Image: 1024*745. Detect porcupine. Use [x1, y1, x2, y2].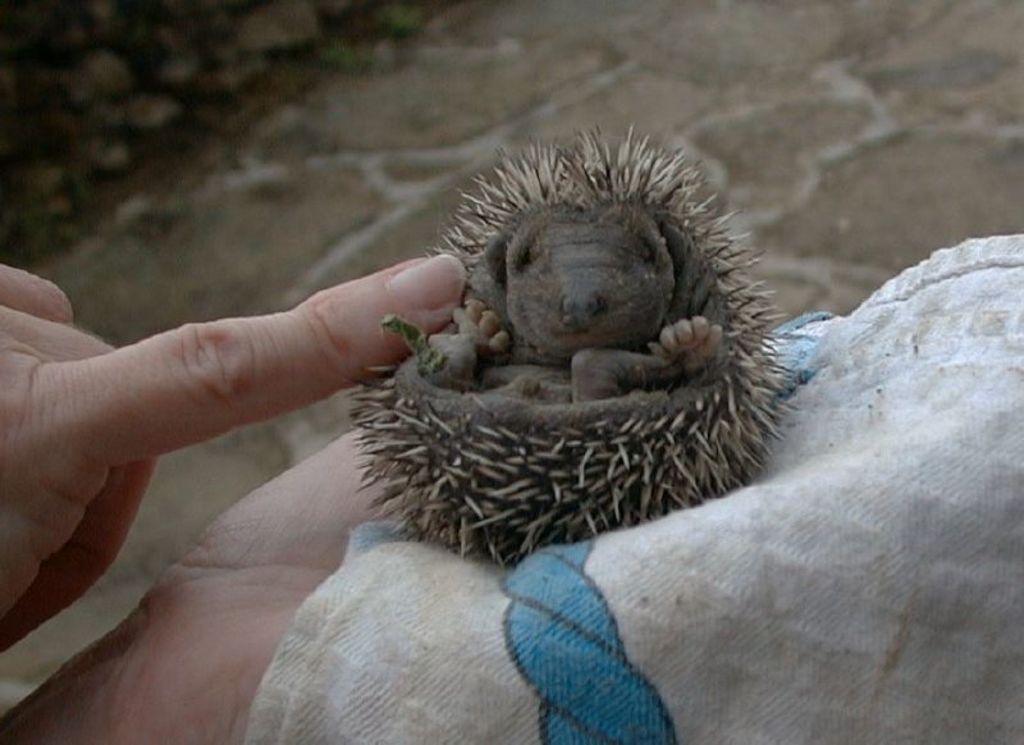
[343, 124, 796, 572].
